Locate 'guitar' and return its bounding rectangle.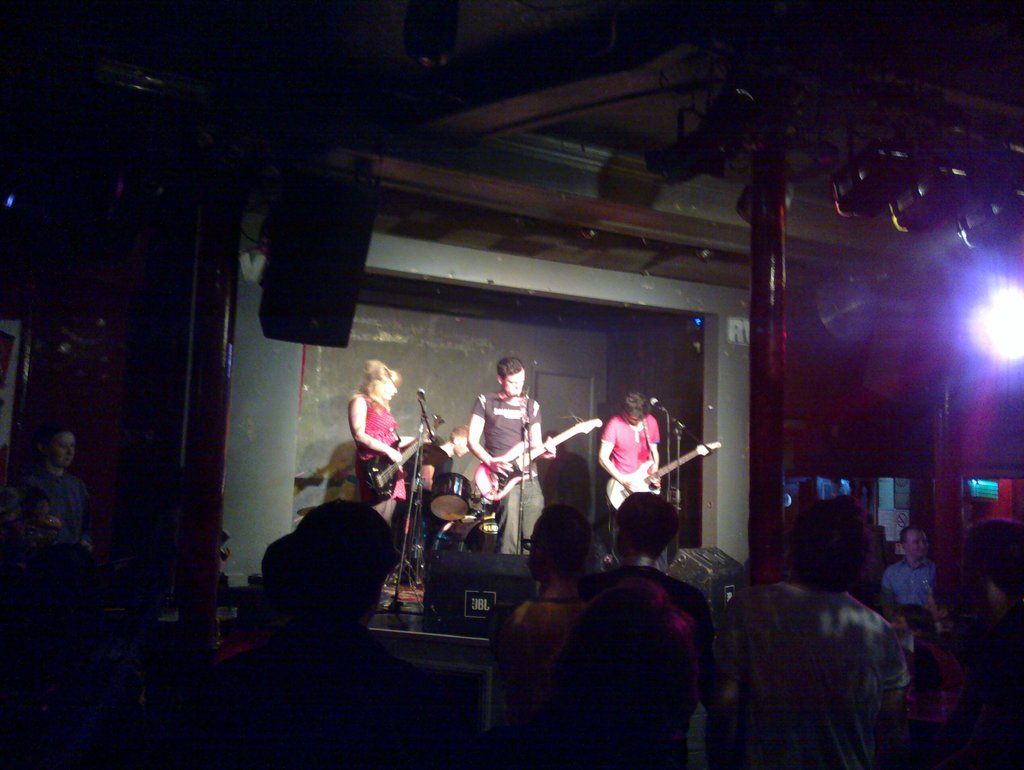
detection(355, 410, 441, 504).
